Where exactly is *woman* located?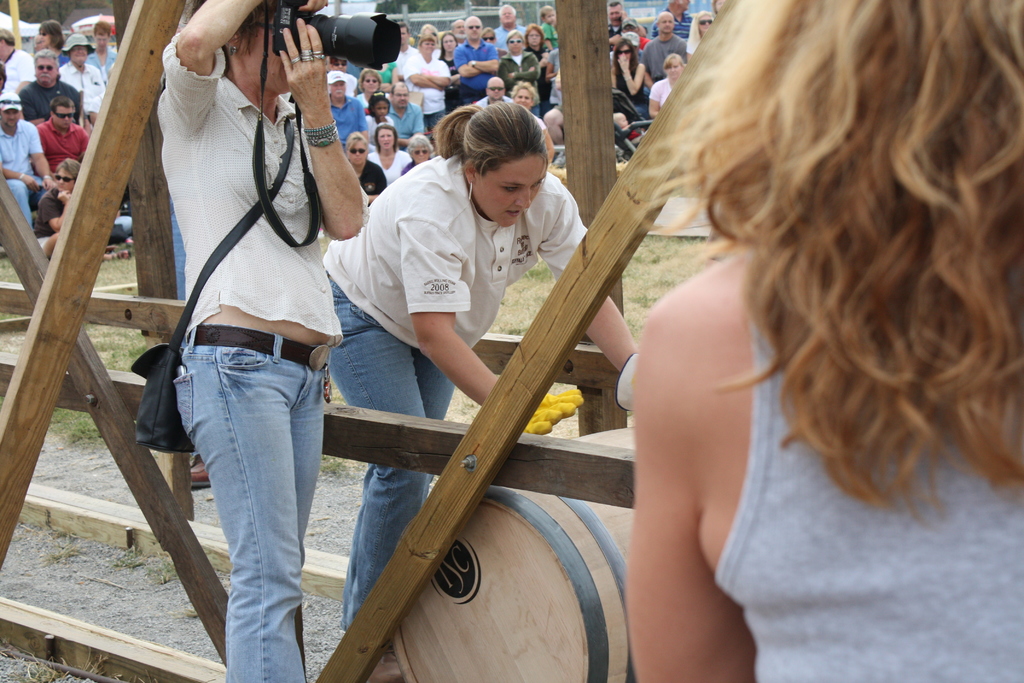
Its bounding box is x1=344, y1=134, x2=387, y2=205.
